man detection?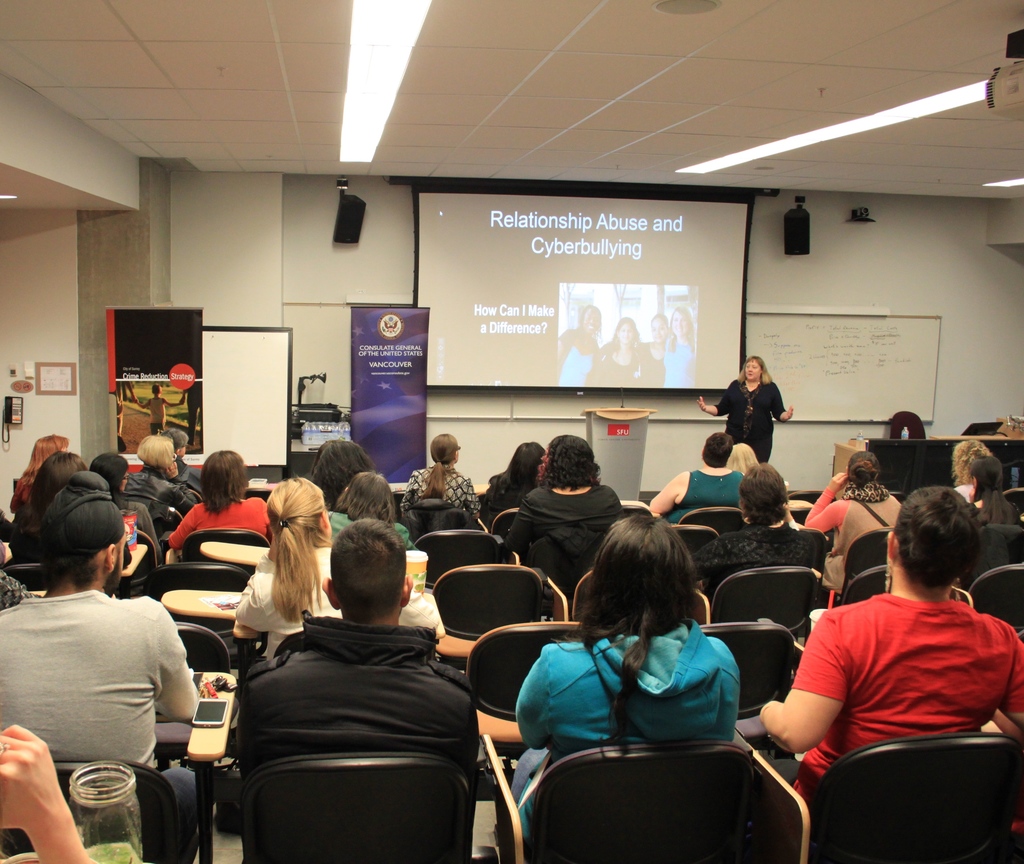
<box>105,432,189,505</box>
